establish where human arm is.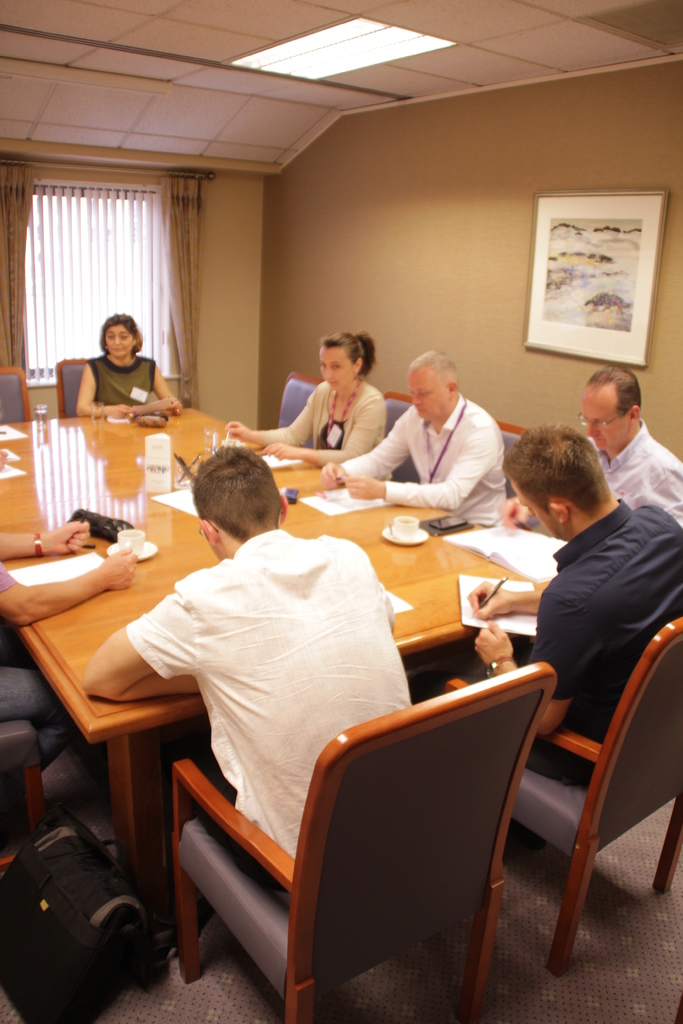
Established at 347 426 497 512.
